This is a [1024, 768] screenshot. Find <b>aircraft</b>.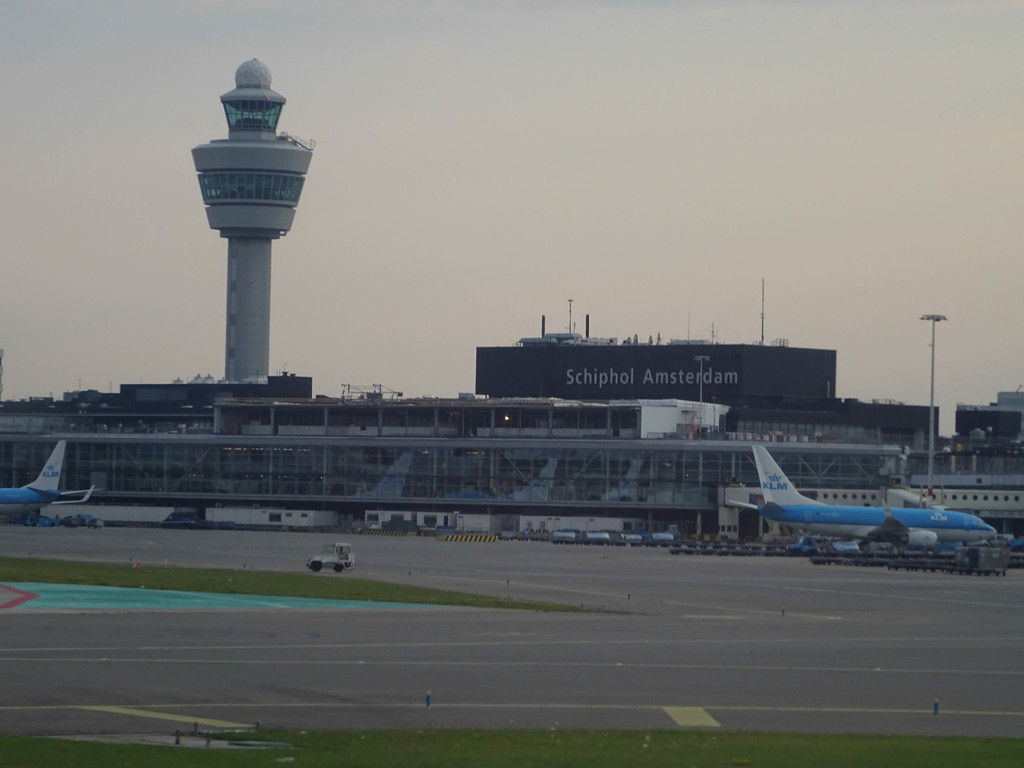
Bounding box: [729,419,987,563].
